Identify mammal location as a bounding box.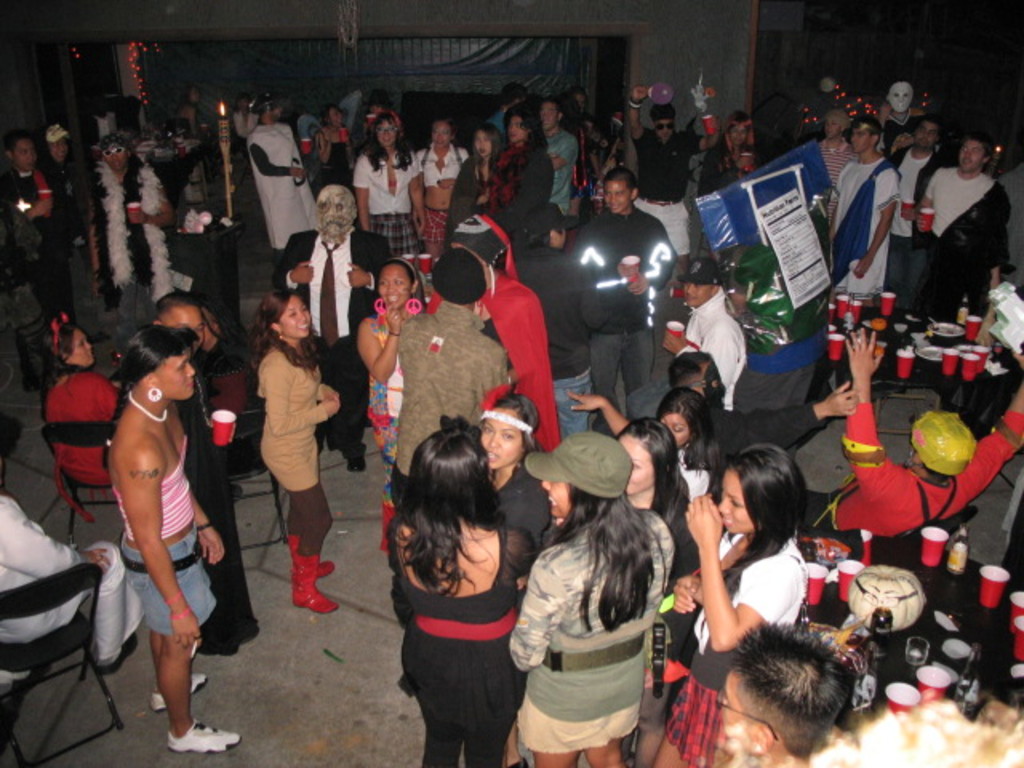
detection(0, 485, 147, 691).
